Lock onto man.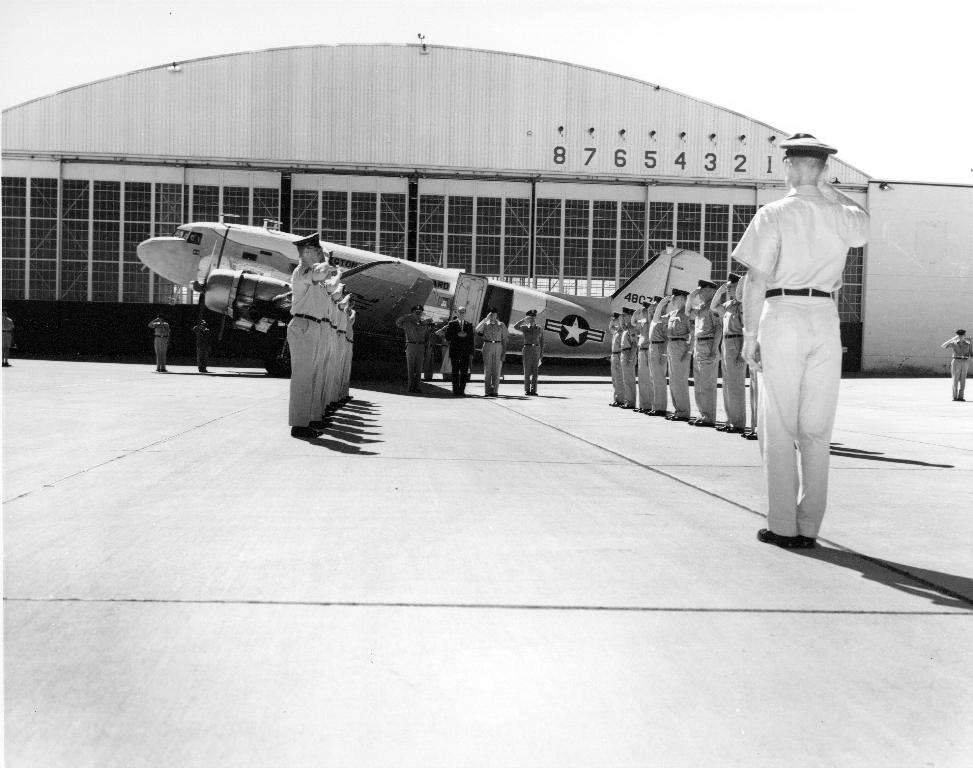
Locked: 449,308,479,396.
